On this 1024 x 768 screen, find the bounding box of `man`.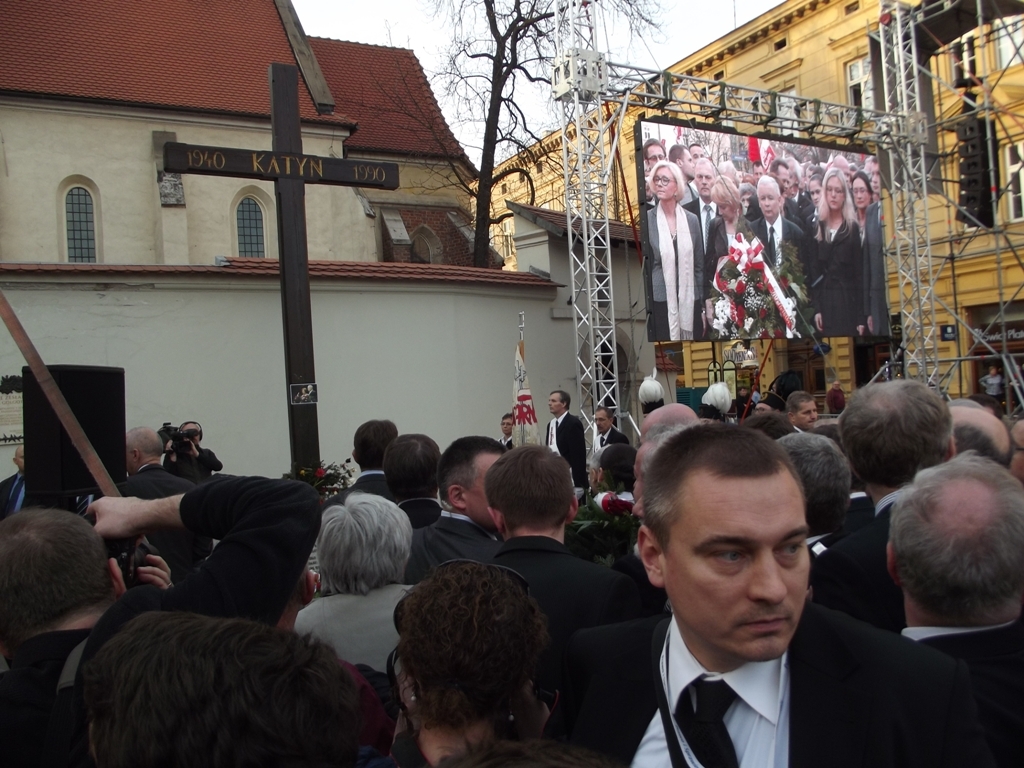
Bounding box: 584:448:607:500.
